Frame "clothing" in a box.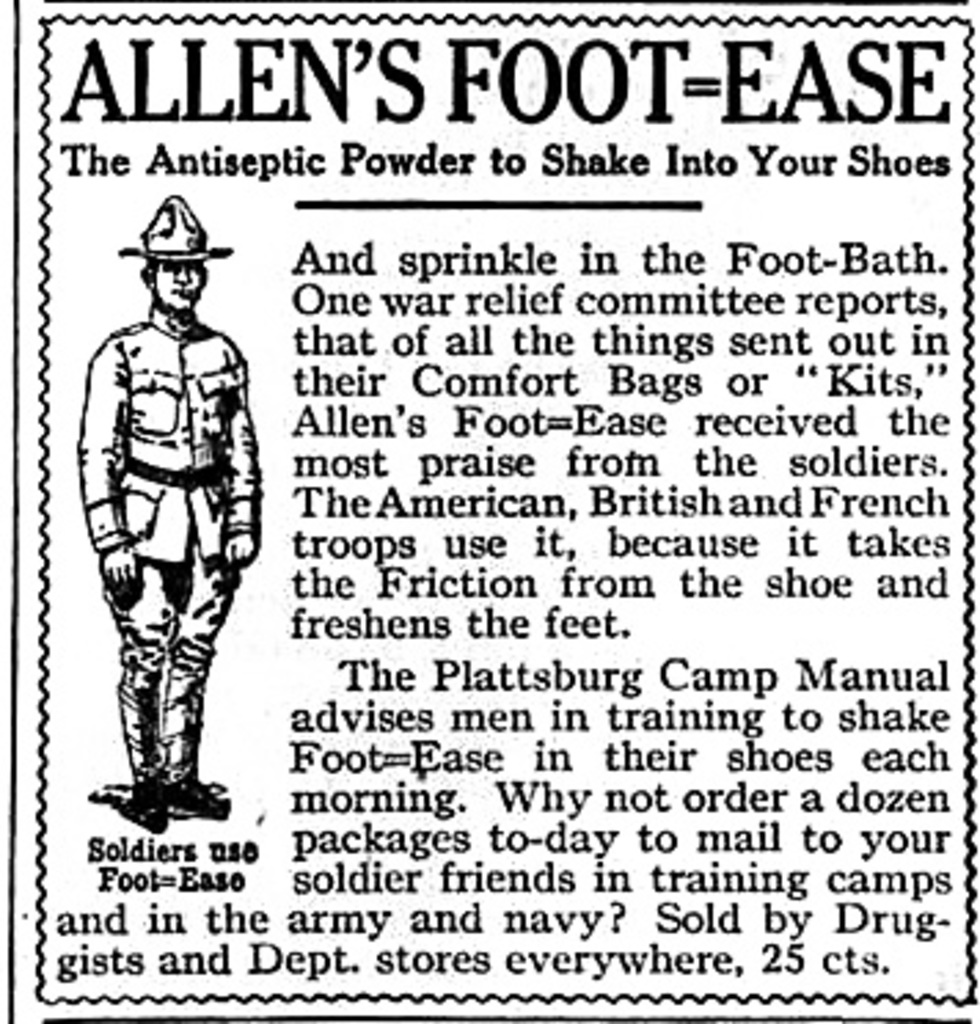
region(55, 248, 248, 765).
